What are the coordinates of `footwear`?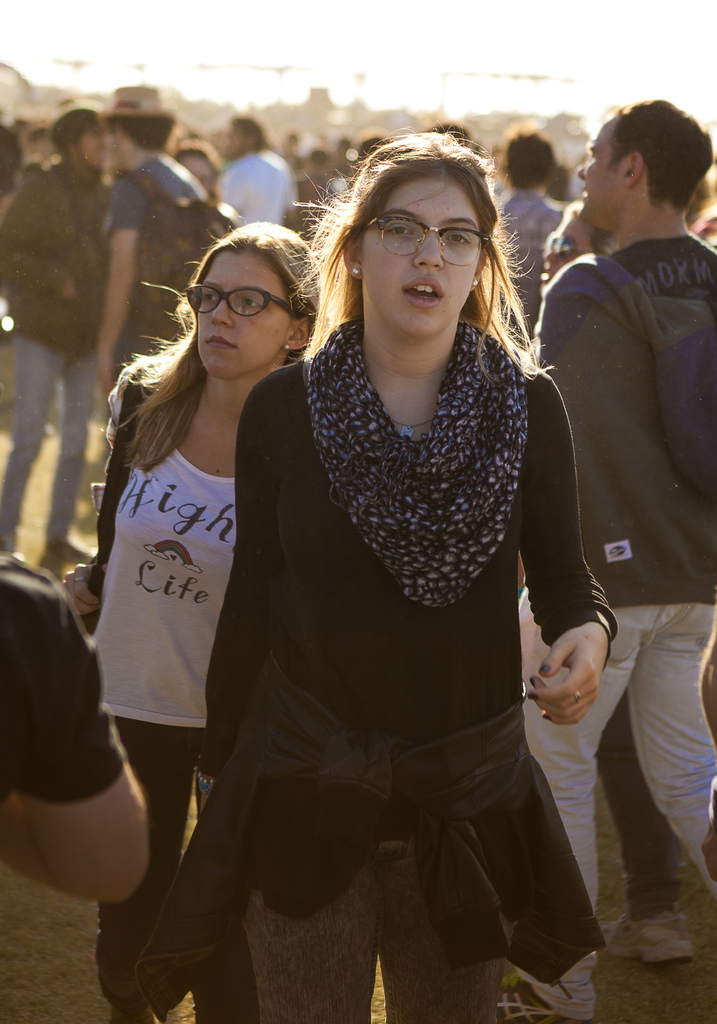
595:908:705:977.
